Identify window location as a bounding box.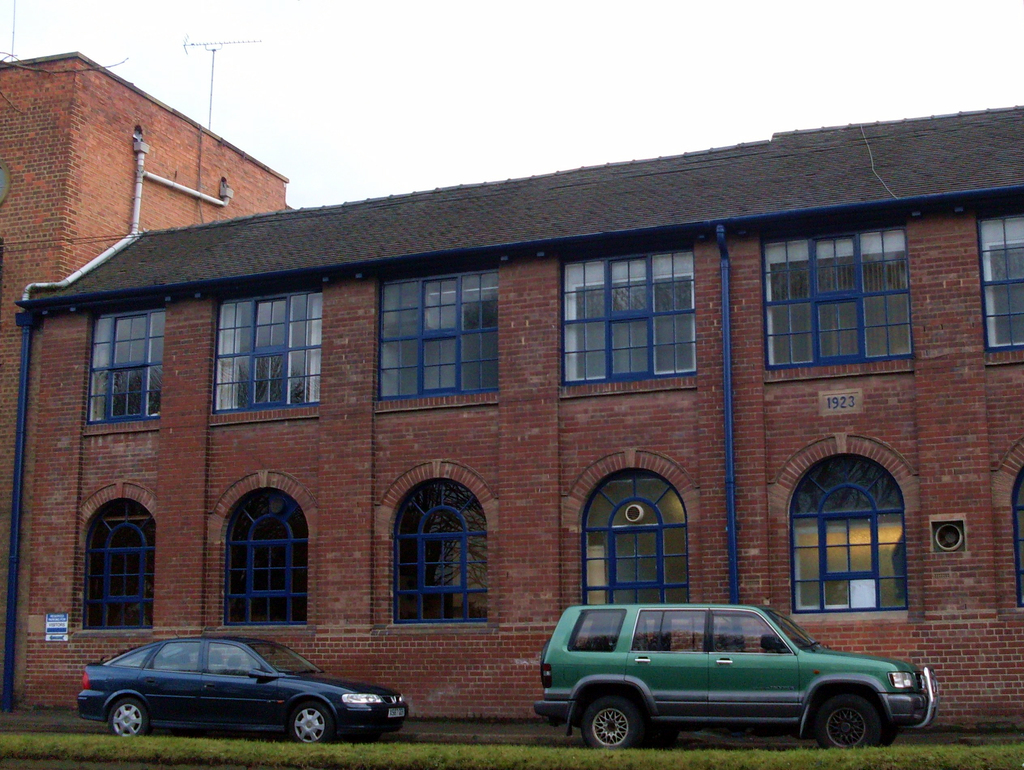
[536,239,694,398].
